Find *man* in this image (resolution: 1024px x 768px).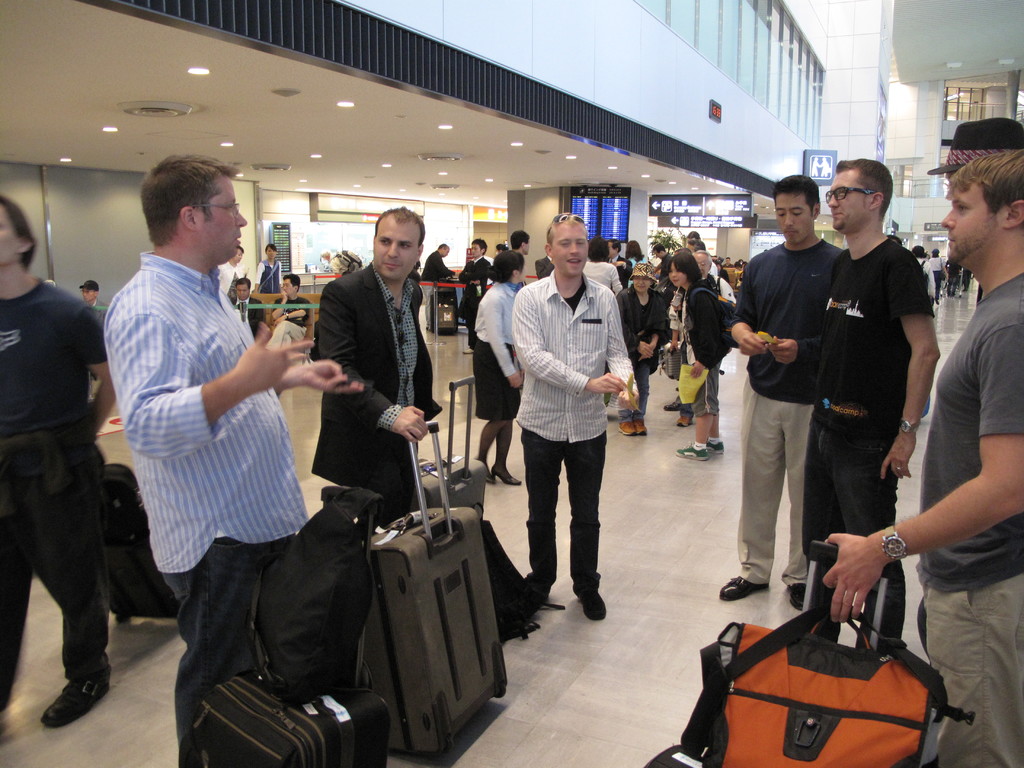
[left=228, top=277, right=263, bottom=337].
